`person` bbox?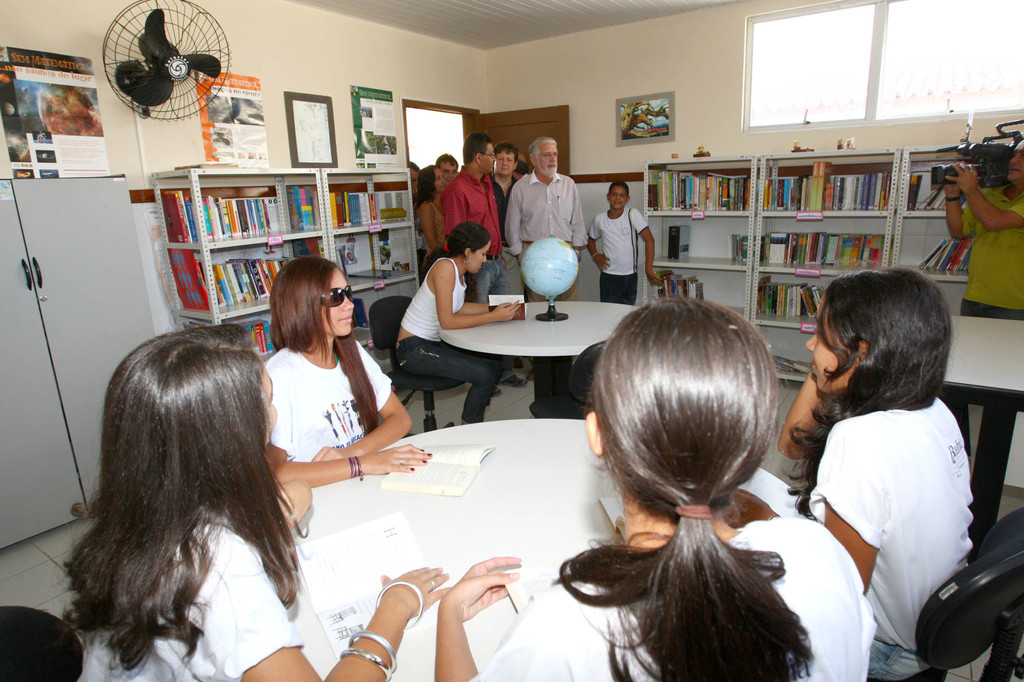
771, 265, 976, 681
